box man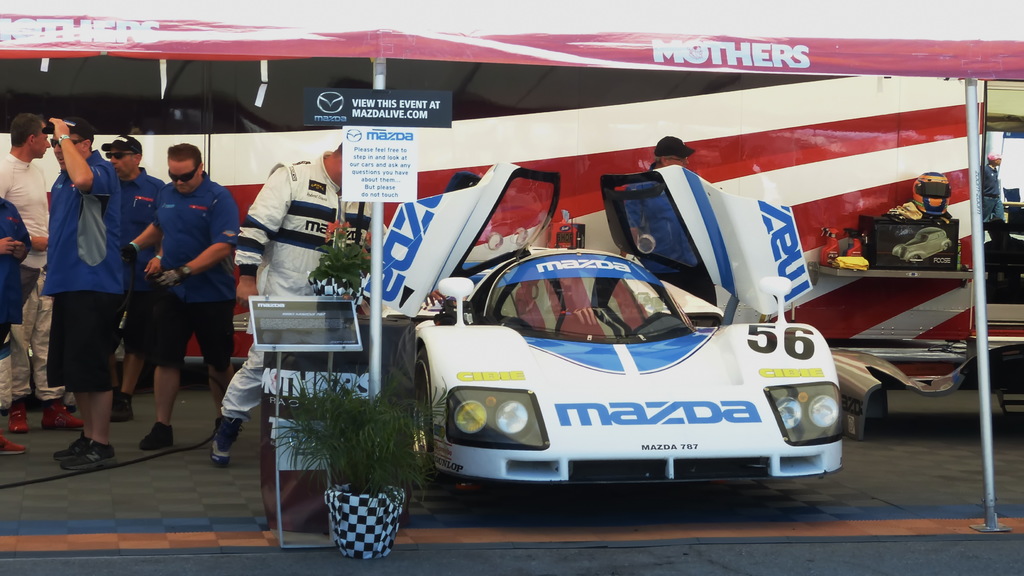
rect(47, 117, 124, 473)
